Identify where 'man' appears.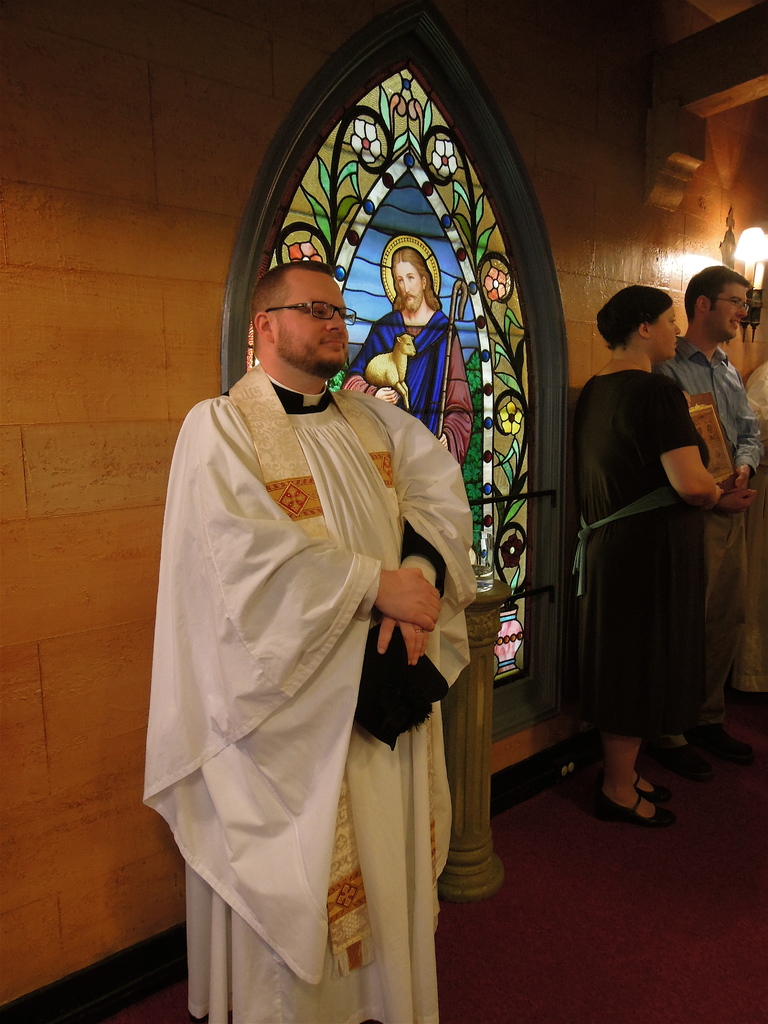
Appears at {"x1": 204, "y1": 221, "x2": 505, "y2": 944}.
